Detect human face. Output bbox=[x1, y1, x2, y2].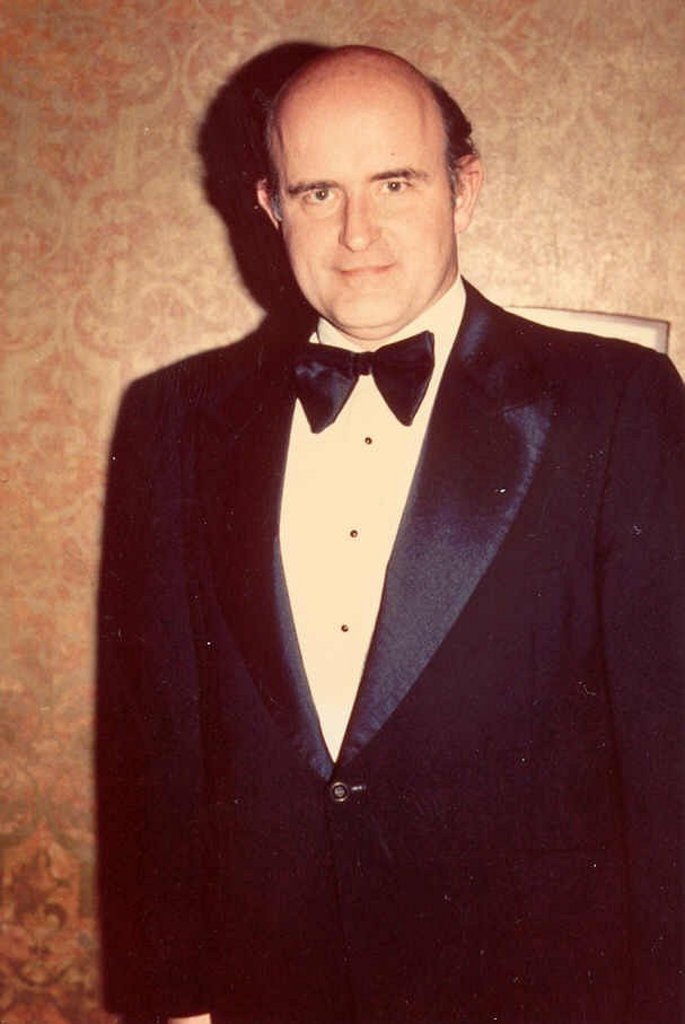
bbox=[281, 86, 454, 333].
